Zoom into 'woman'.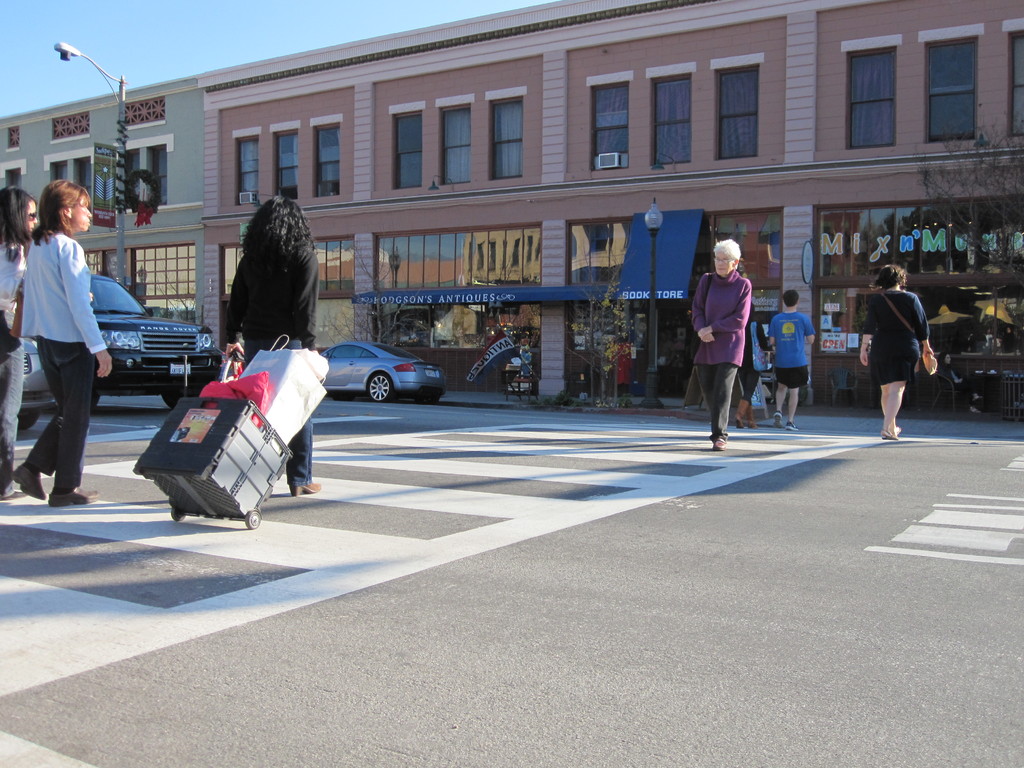
Zoom target: [11, 168, 109, 507].
